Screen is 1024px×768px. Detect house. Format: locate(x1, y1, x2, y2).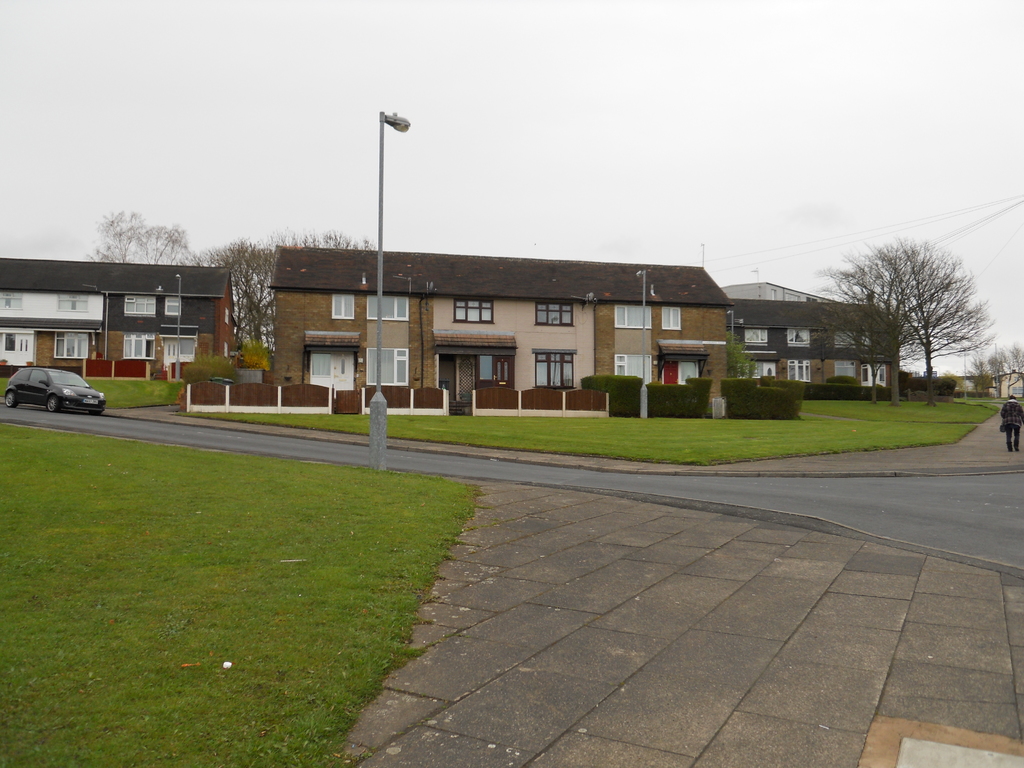
locate(724, 300, 909, 388).
